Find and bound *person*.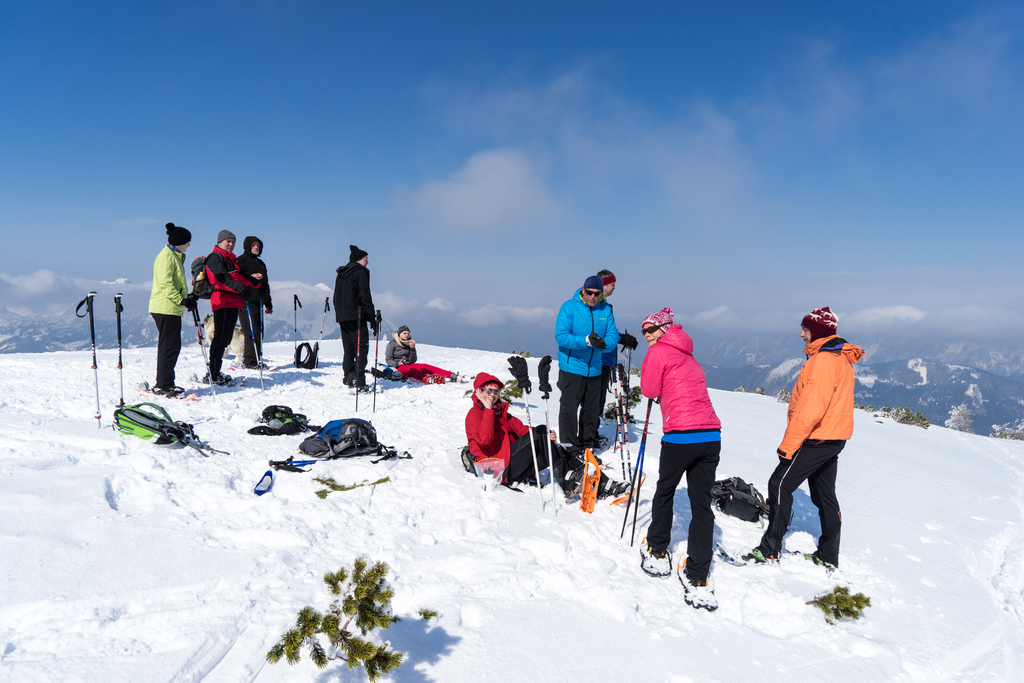
Bound: region(384, 324, 417, 374).
